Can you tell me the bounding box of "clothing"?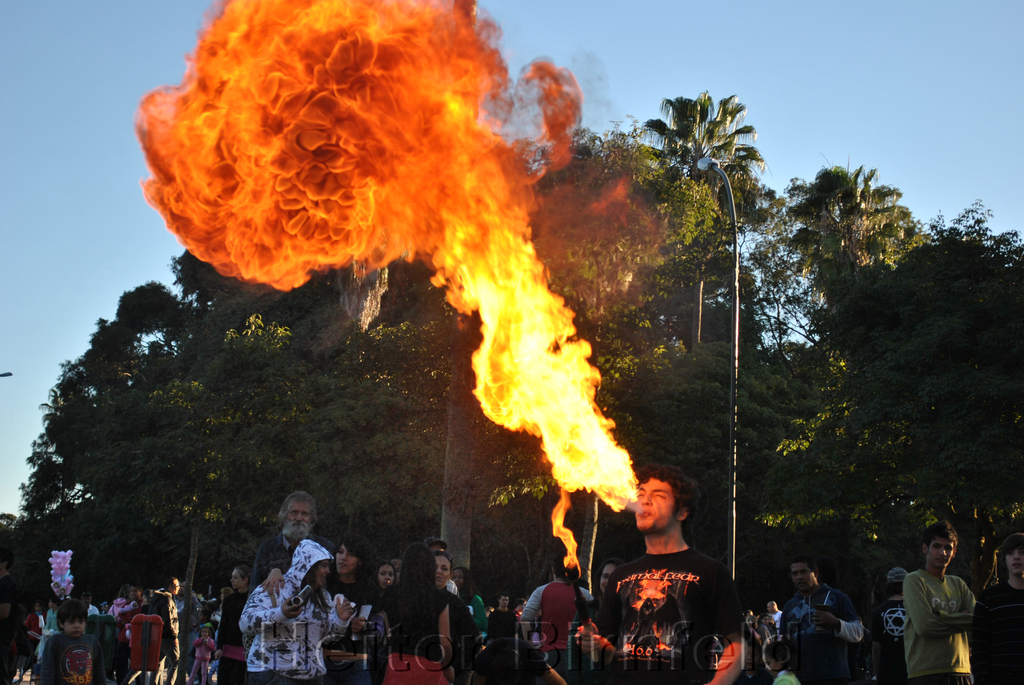
region(771, 664, 799, 684).
